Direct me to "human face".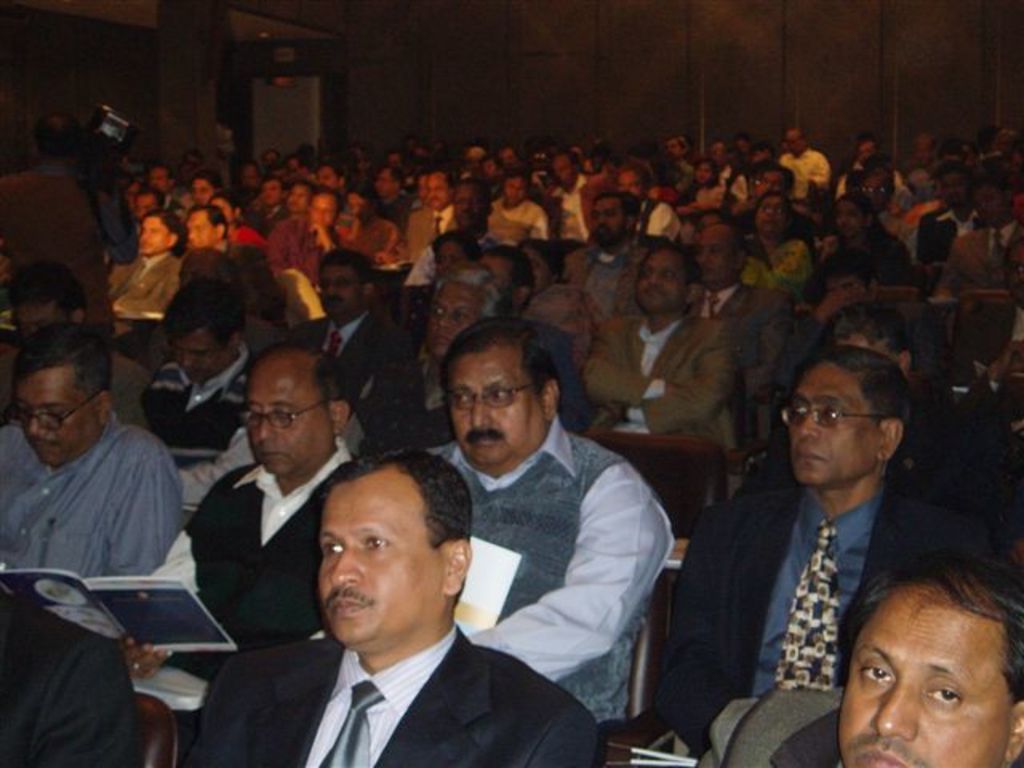
Direction: crop(158, 328, 222, 378).
